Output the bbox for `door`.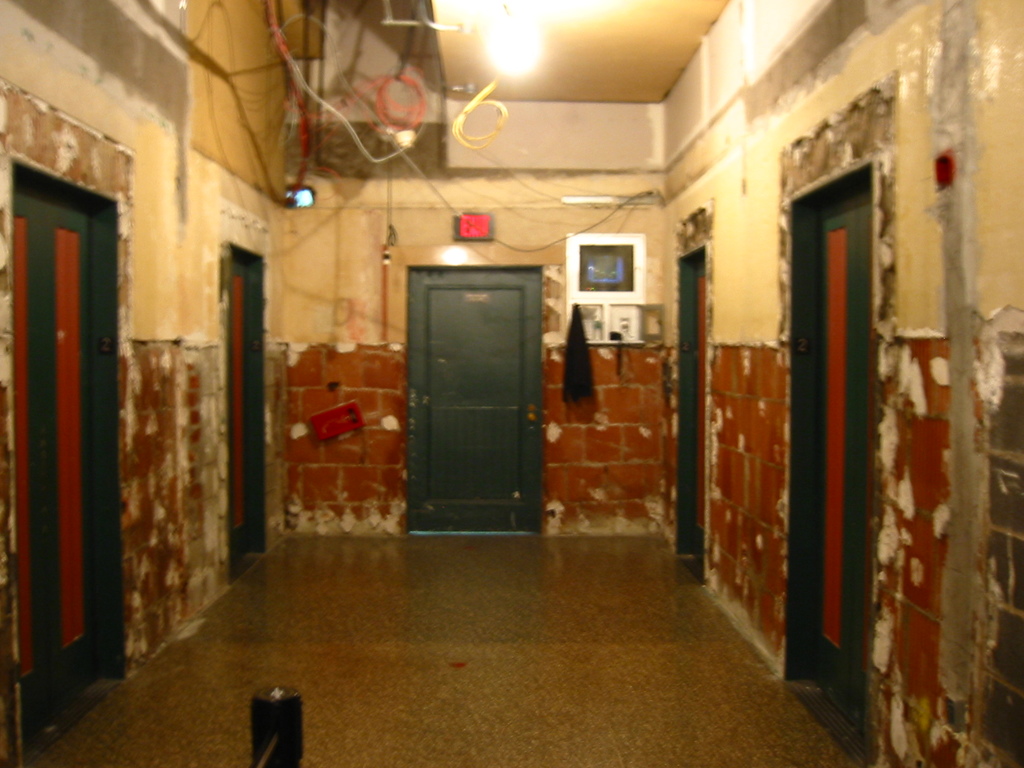
672, 247, 709, 584.
